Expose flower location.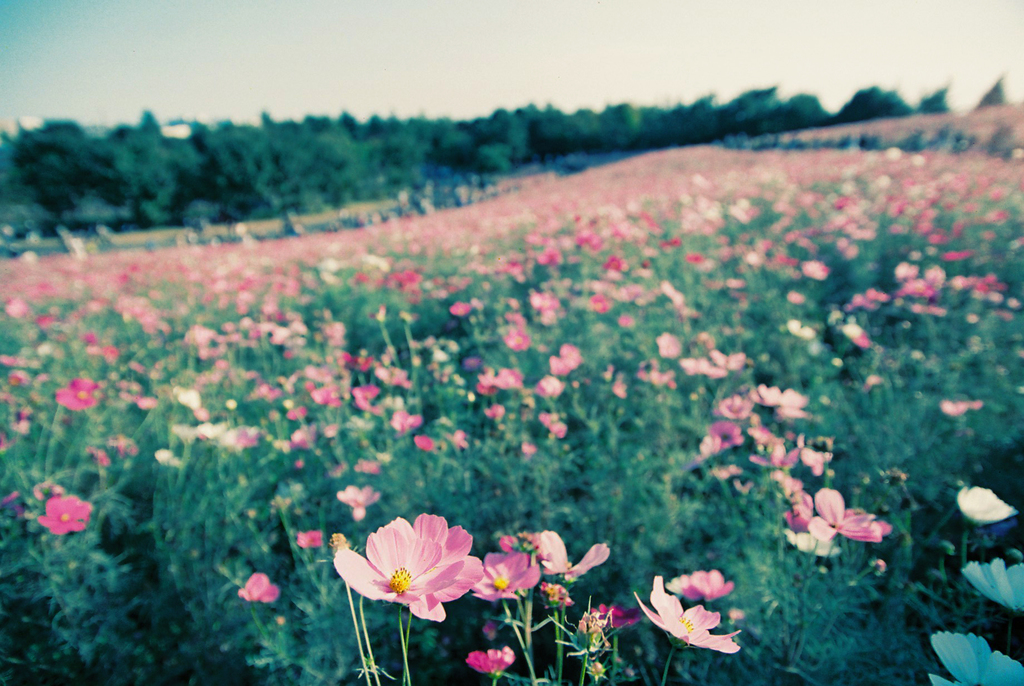
Exposed at [left=237, top=565, right=285, bottom=610].
